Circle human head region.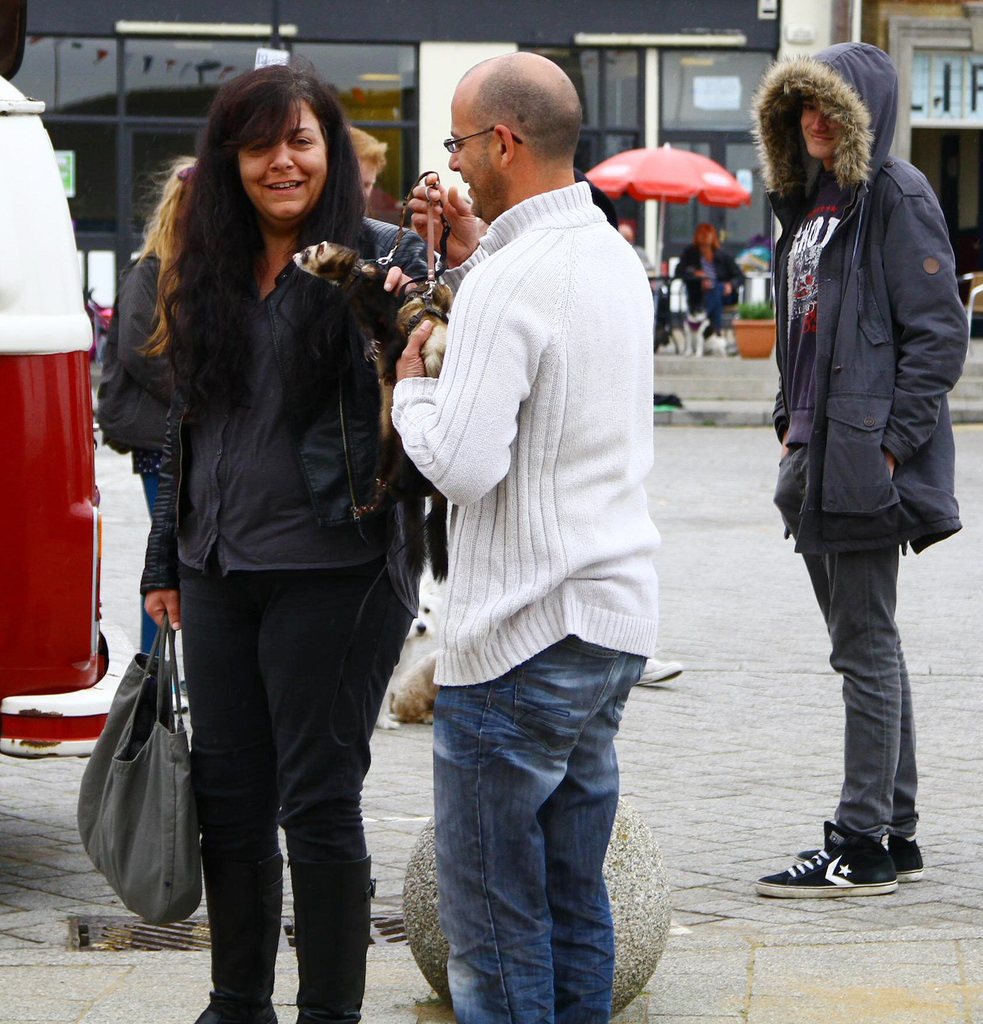
Region: 615 218 643 244.
